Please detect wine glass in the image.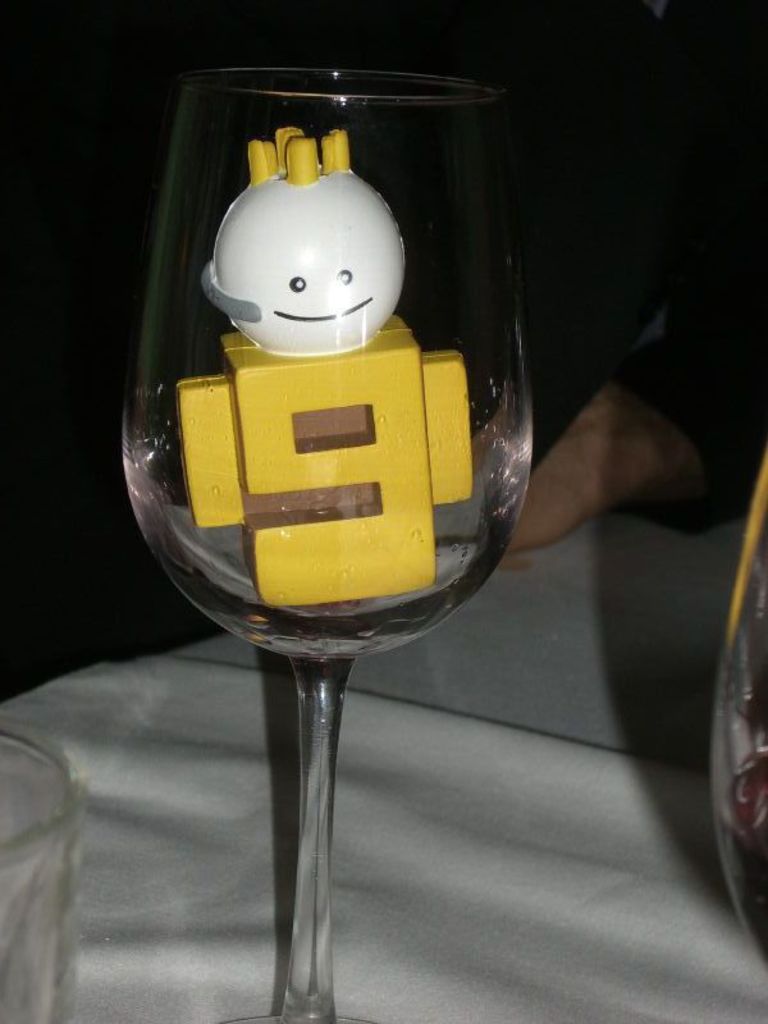
bbox(119, 73, 535, 1023).
